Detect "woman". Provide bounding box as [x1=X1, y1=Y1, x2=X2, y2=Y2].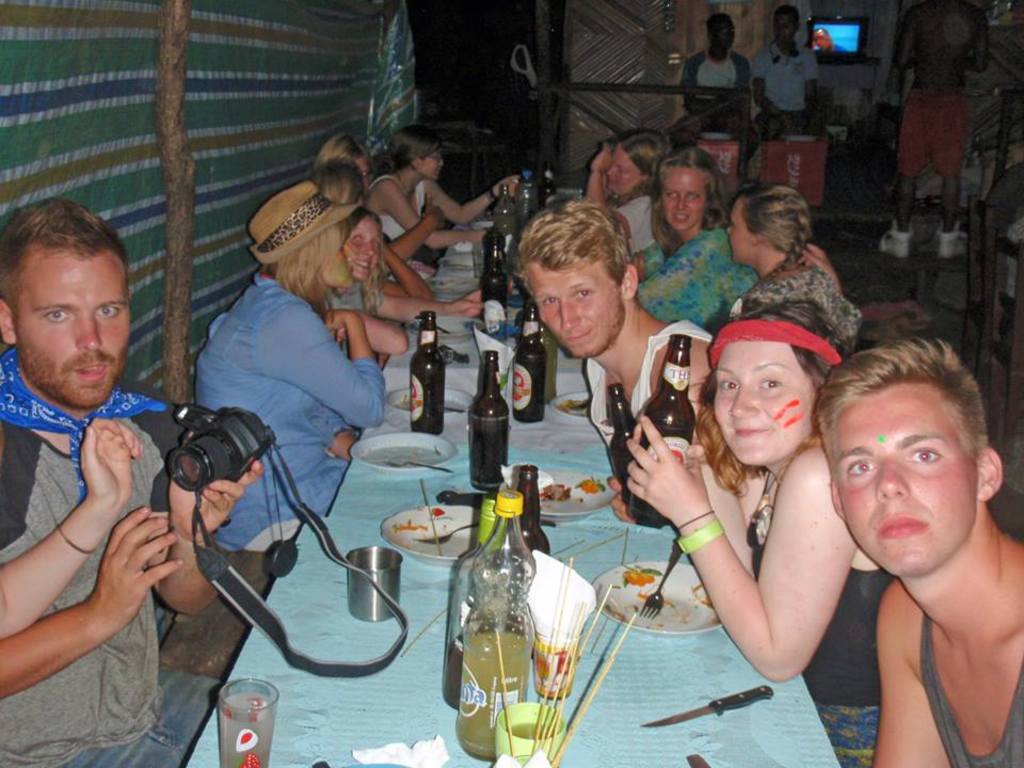
[x1=194, y1=189, x2=384, y2=564].
